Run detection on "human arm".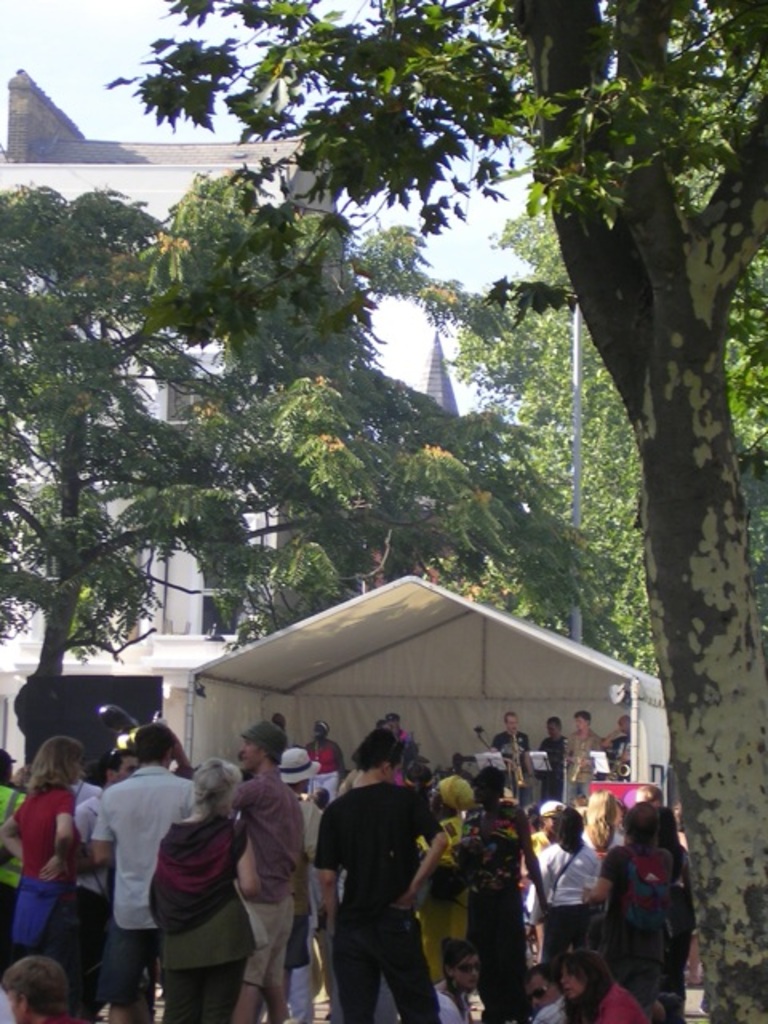
Result: locate(0, 811, 21, 854).
